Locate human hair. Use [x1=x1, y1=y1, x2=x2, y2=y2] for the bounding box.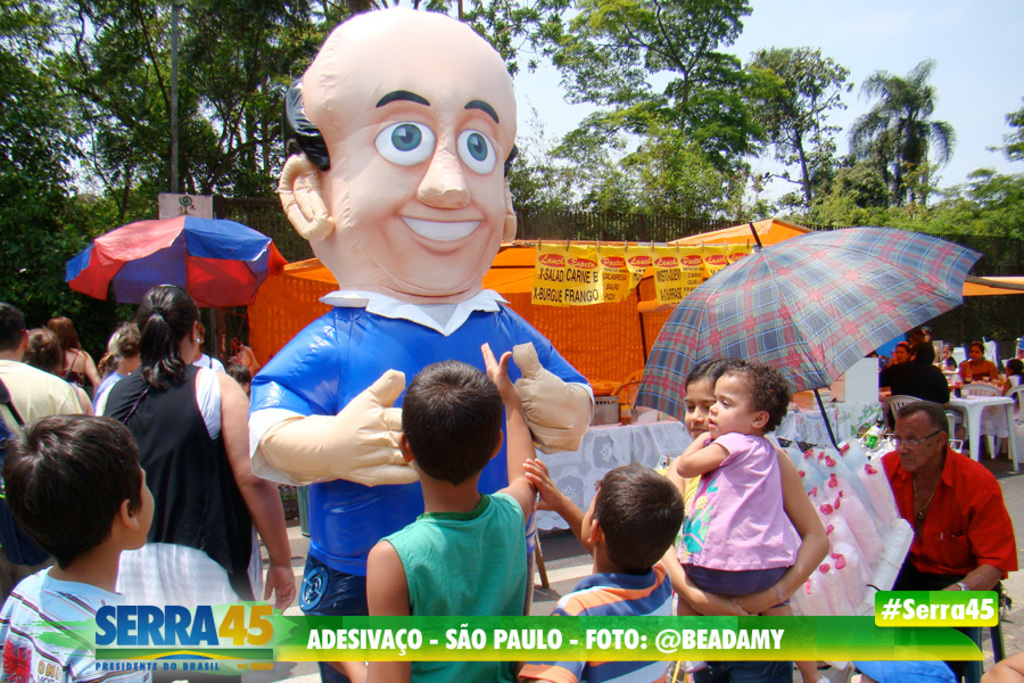
[x1=127, y1=288, x2=197, y2=388].
